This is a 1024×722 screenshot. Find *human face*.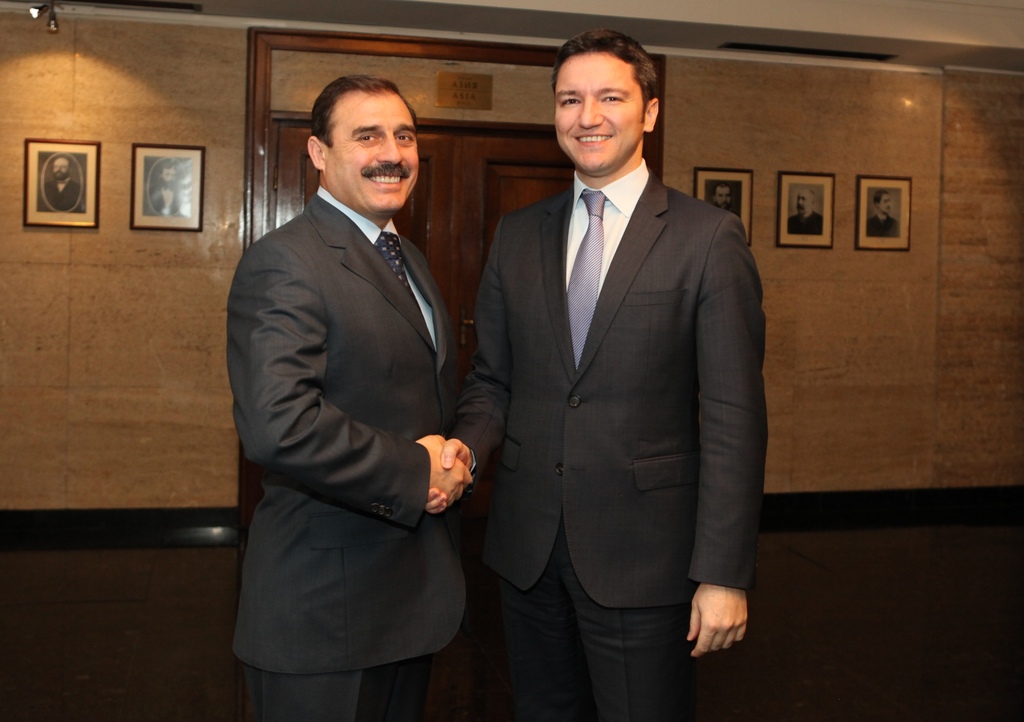
Bounding box: {"x1": 332, "y1": 91, "x2": 419, "y2": 221}.
